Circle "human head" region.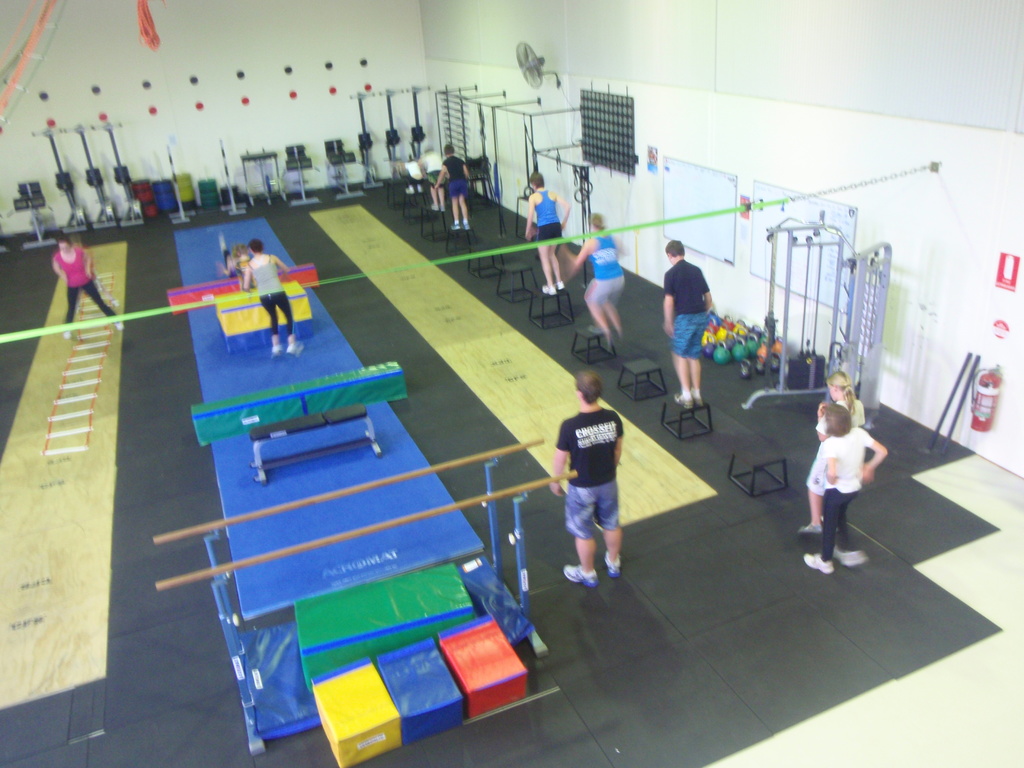
Region: 824 369 856 397.
